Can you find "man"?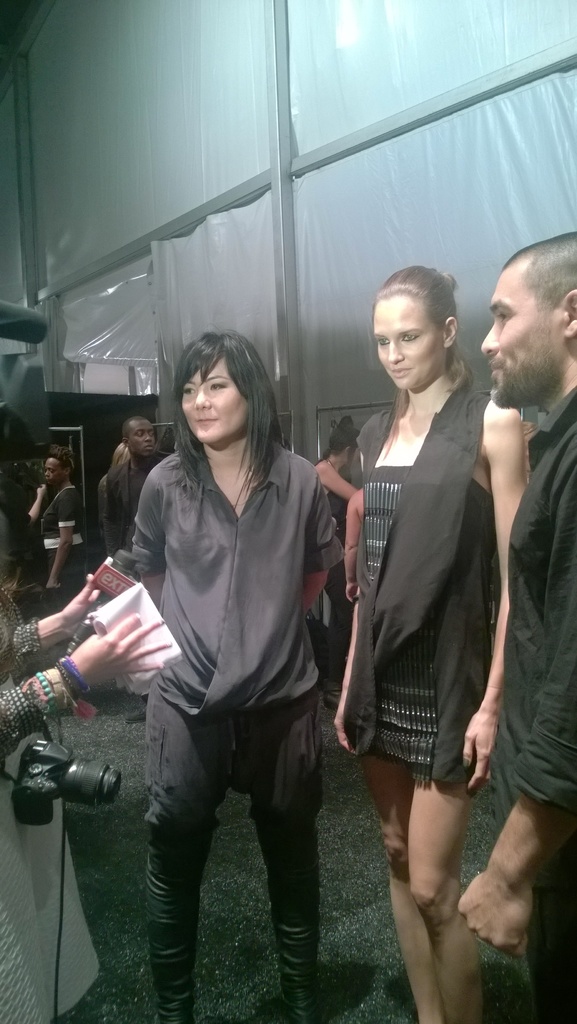
Yes, bounding box: bbox=(454, 209, 576, 1023).
